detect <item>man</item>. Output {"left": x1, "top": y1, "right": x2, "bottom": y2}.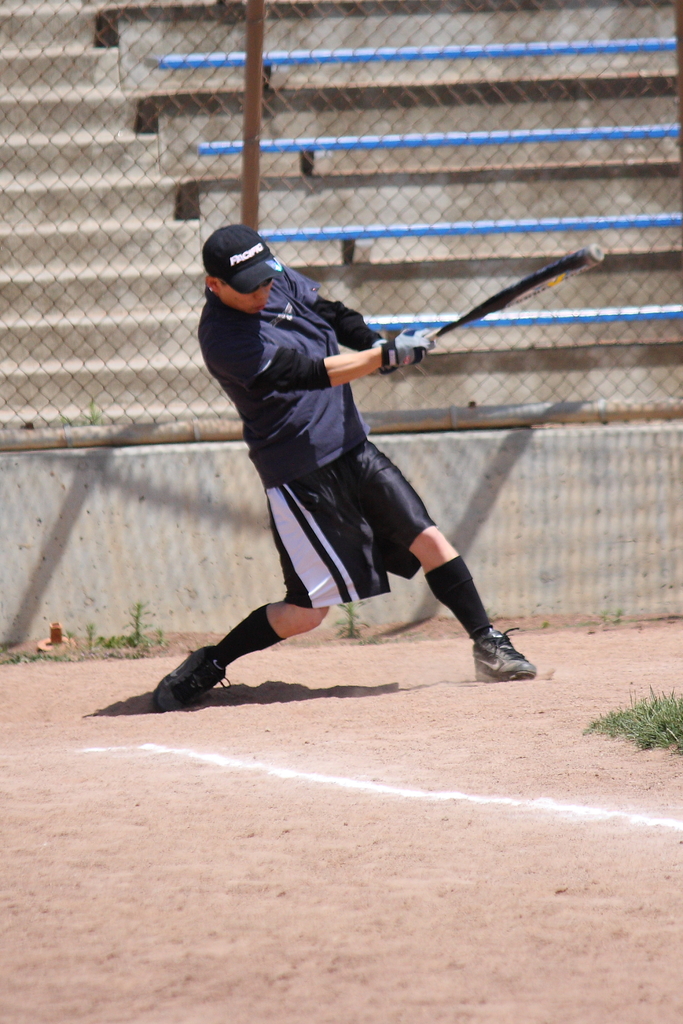
{"left": 138, "top": 179, "right": 558, "bottom": 719}.
